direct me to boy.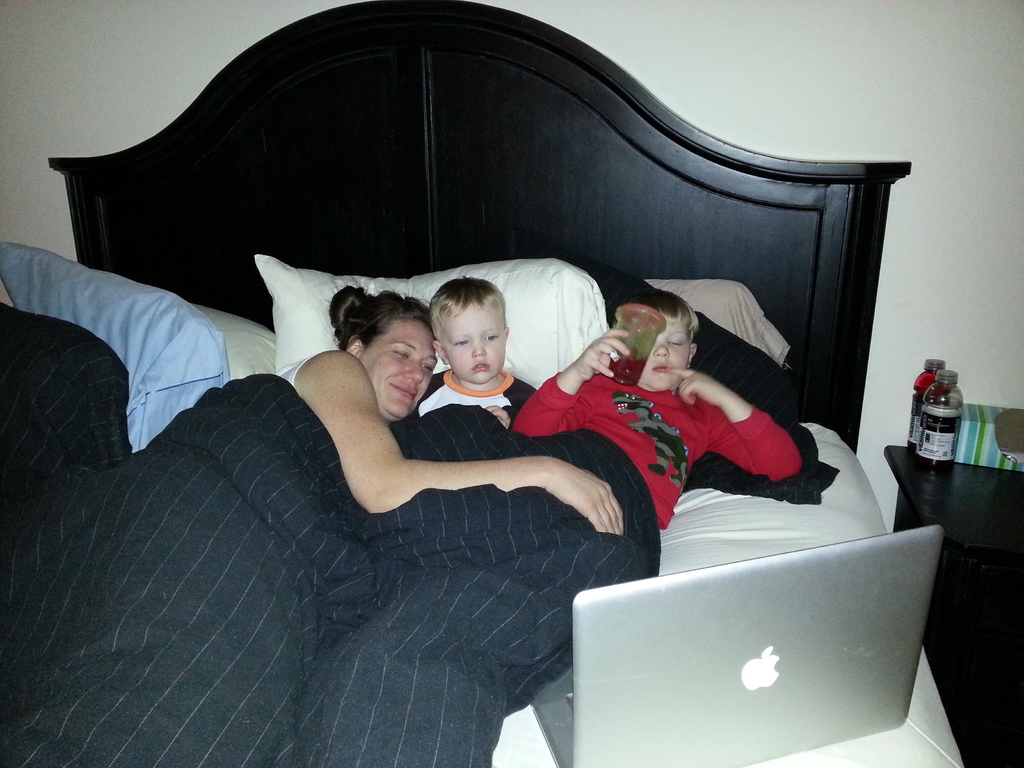
Direction: rect(304, 273, 812, 764).
